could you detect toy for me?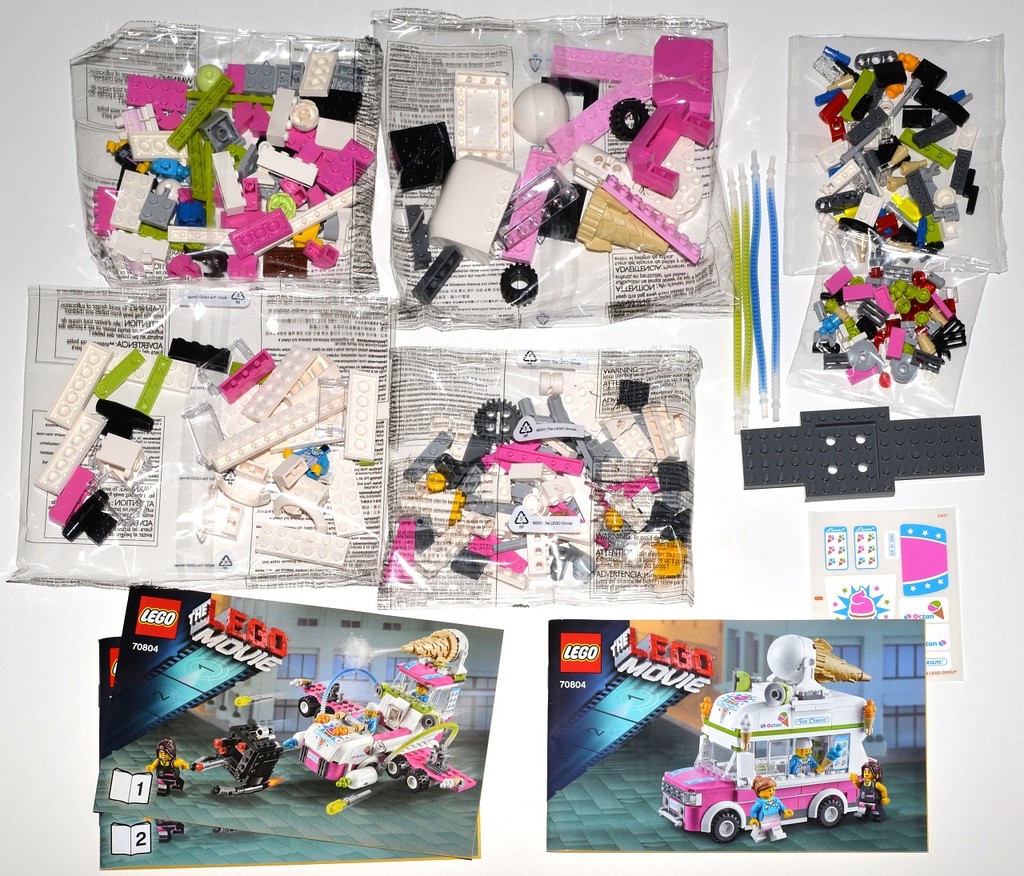
Detection result: <box>146,742,190,793</box>.
